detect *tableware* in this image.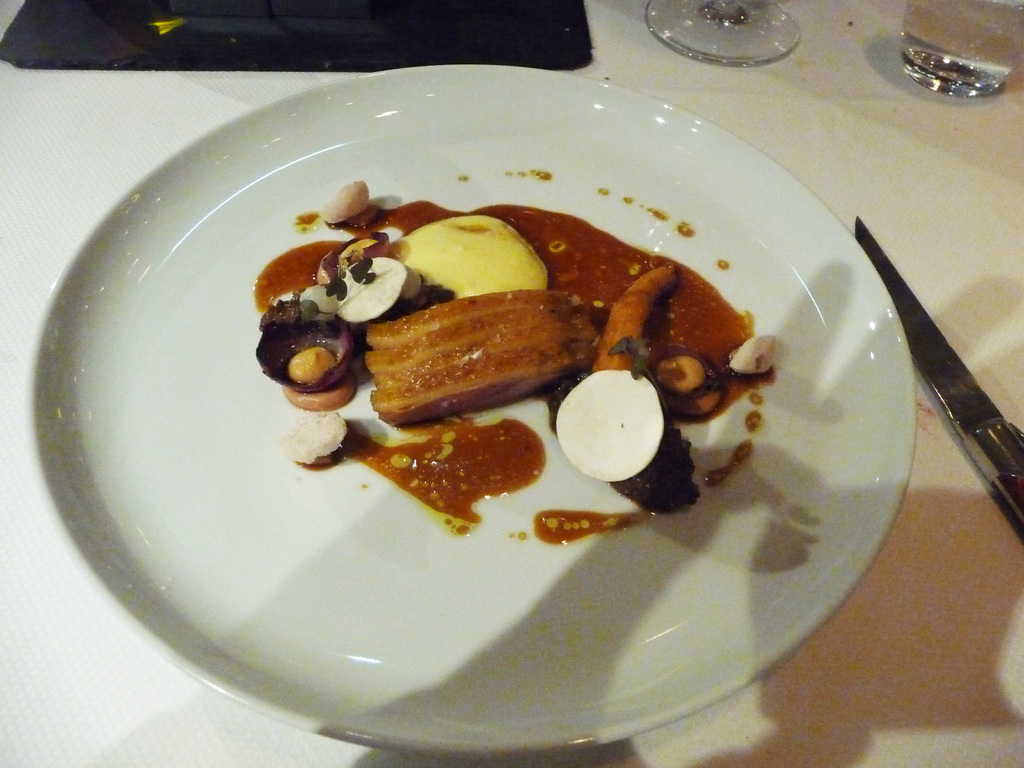
Detection: x1=854, y1=210, x2=1023, y2=537.
